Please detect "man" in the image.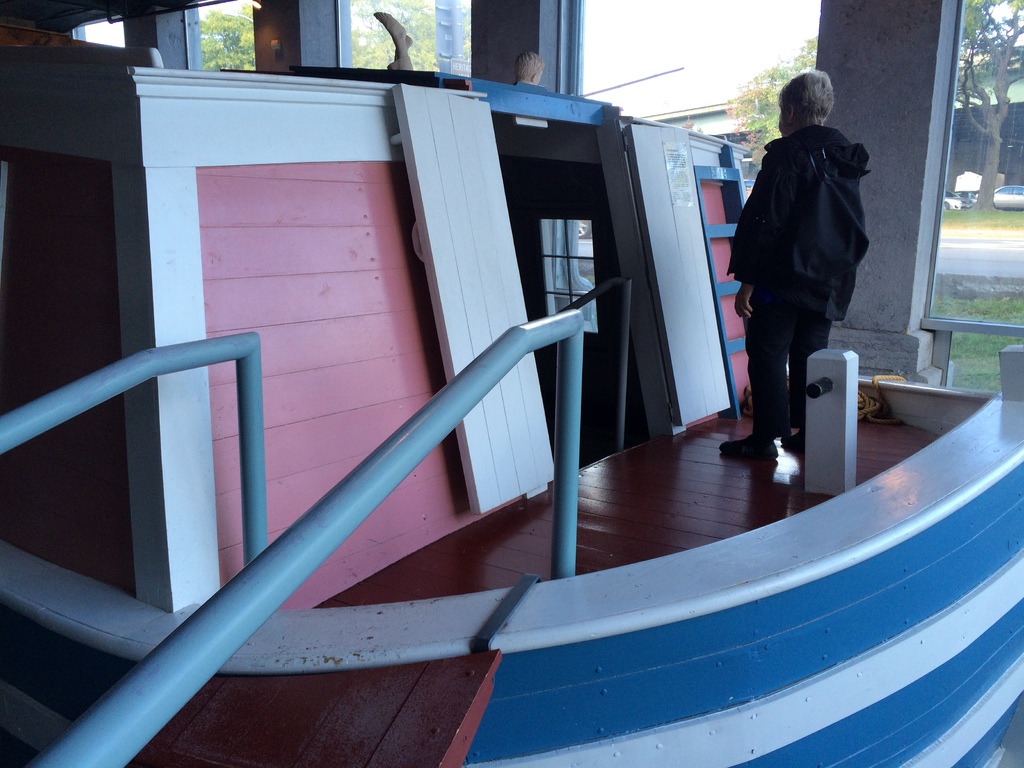
[724,72,884,470].
